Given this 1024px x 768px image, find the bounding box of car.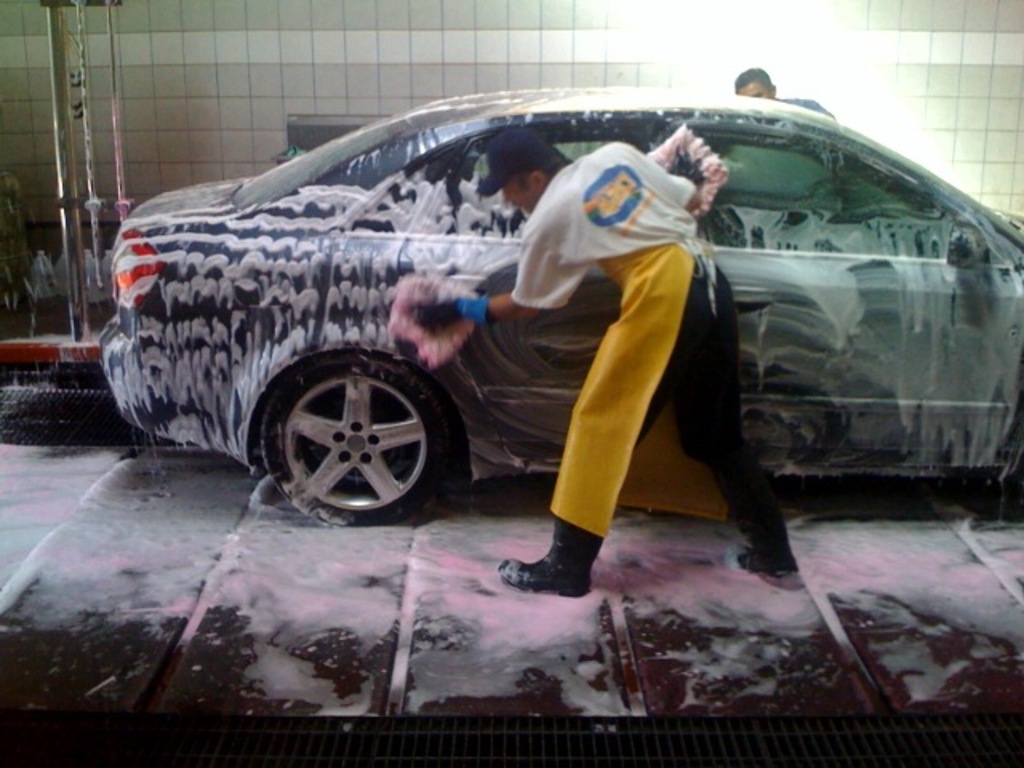
93, 88, 976, 573.
